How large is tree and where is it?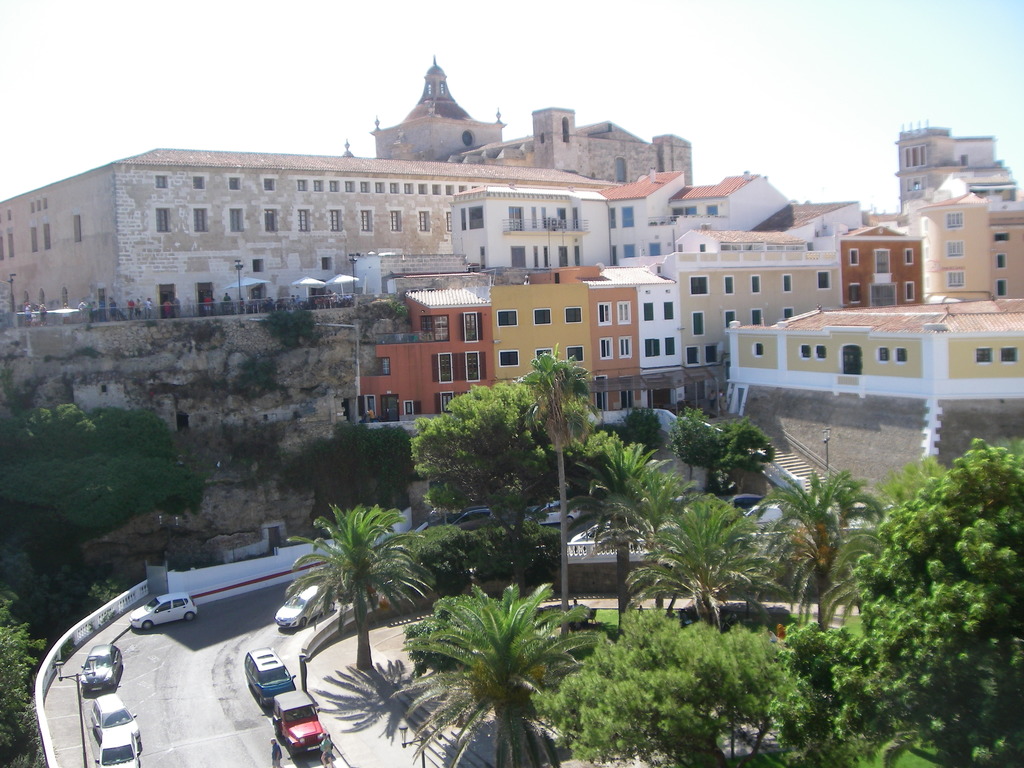
Bounding box: 712 420 783 487.
